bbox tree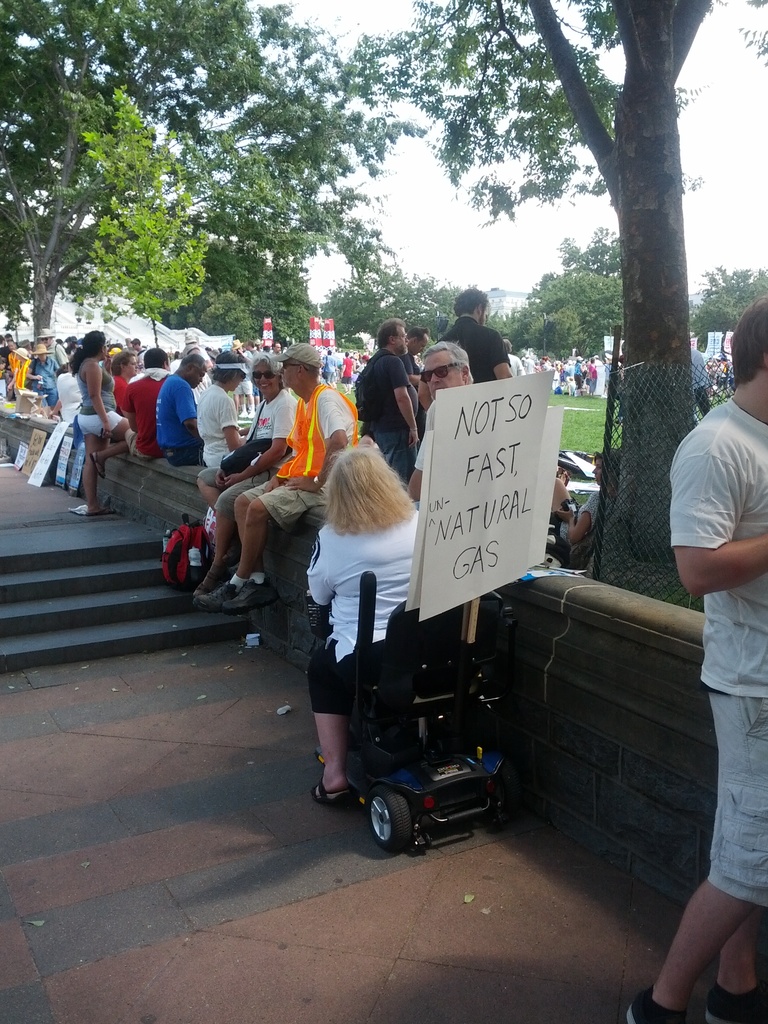
(left=486, top=271, right=628, bottom=362)
